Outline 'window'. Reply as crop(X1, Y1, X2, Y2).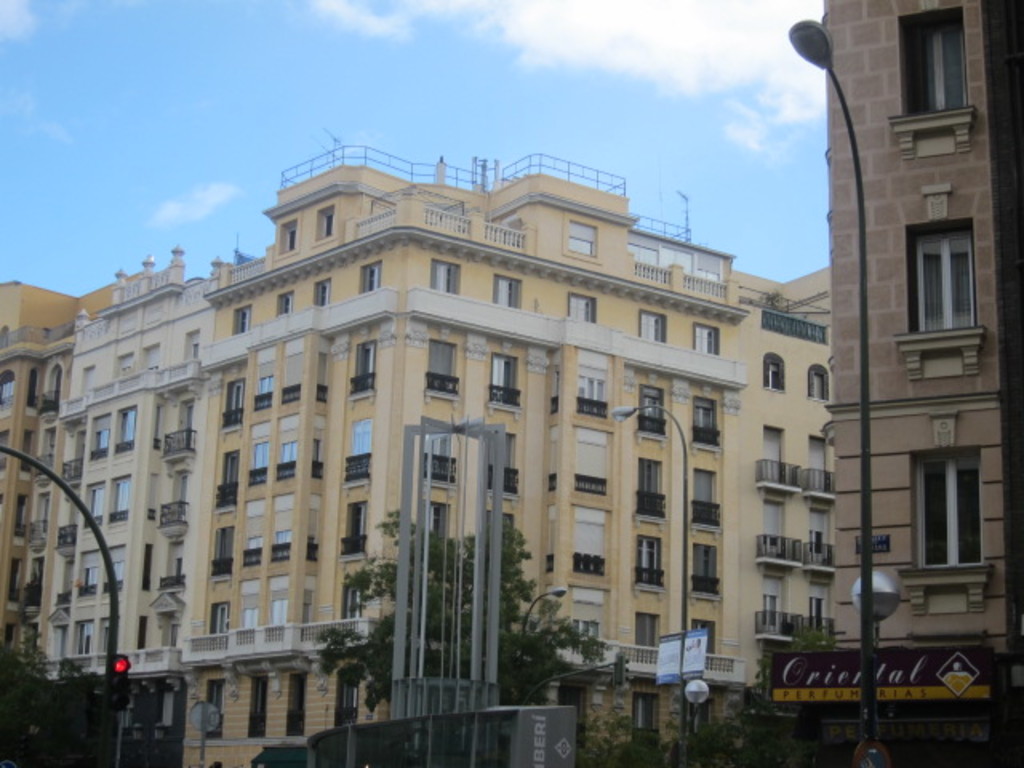
crop(694, 619, 715, 648).
